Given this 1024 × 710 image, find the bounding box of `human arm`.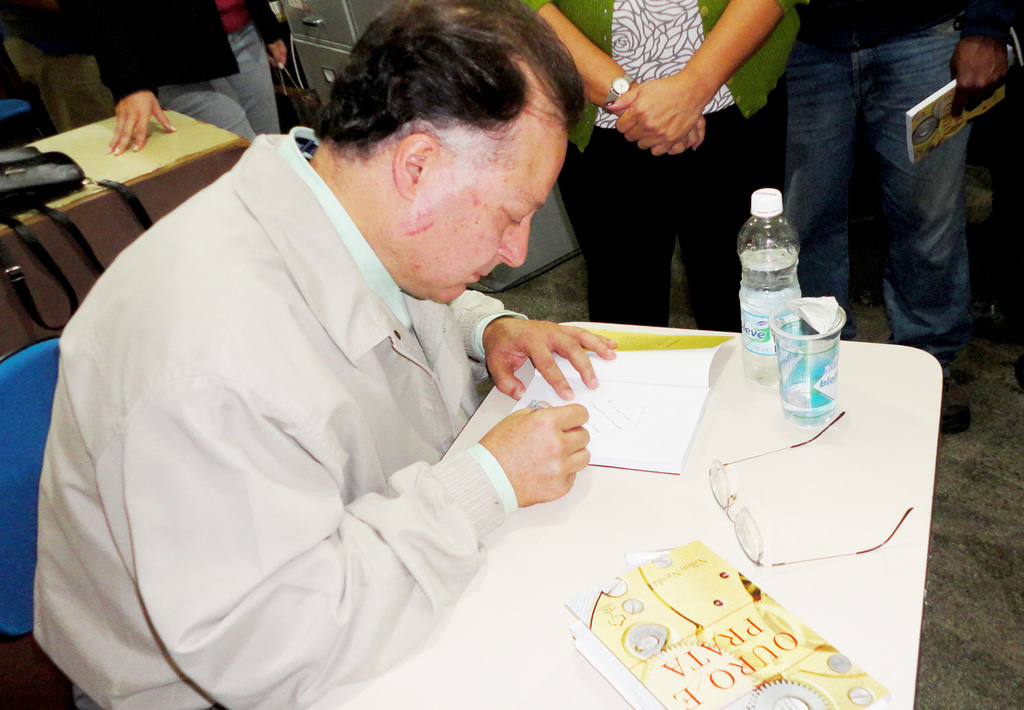
{"left": 602, "top": 15, "right": 811, "bottom": 165}.
